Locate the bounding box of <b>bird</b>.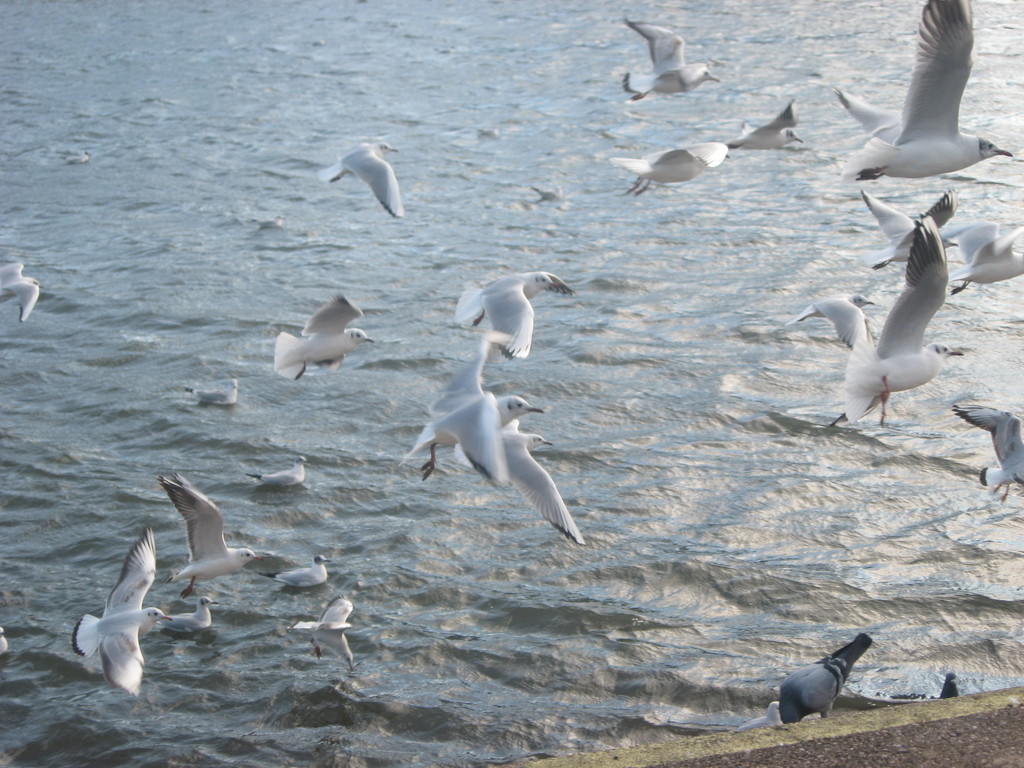
Bounding box: Rect(154, 593, 222, 630).
